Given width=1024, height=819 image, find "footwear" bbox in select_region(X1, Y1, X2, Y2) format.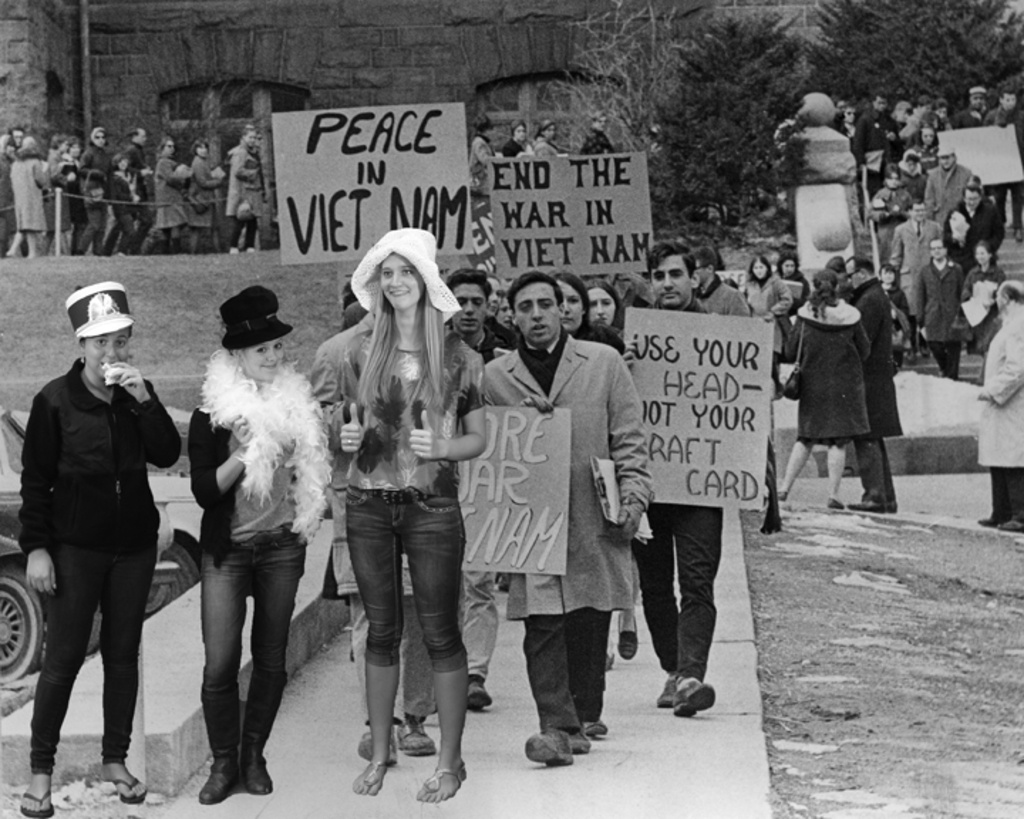
select_region(617, 609, 641, 654).
